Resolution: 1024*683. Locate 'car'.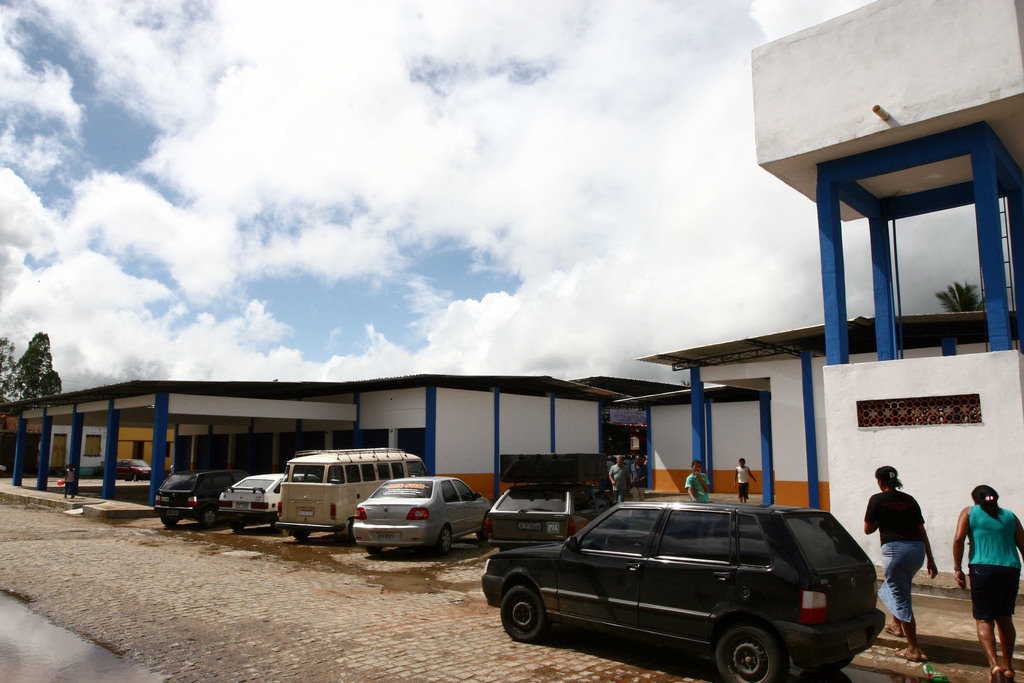
x1=473 y1=470 x2=591 y2=554.
